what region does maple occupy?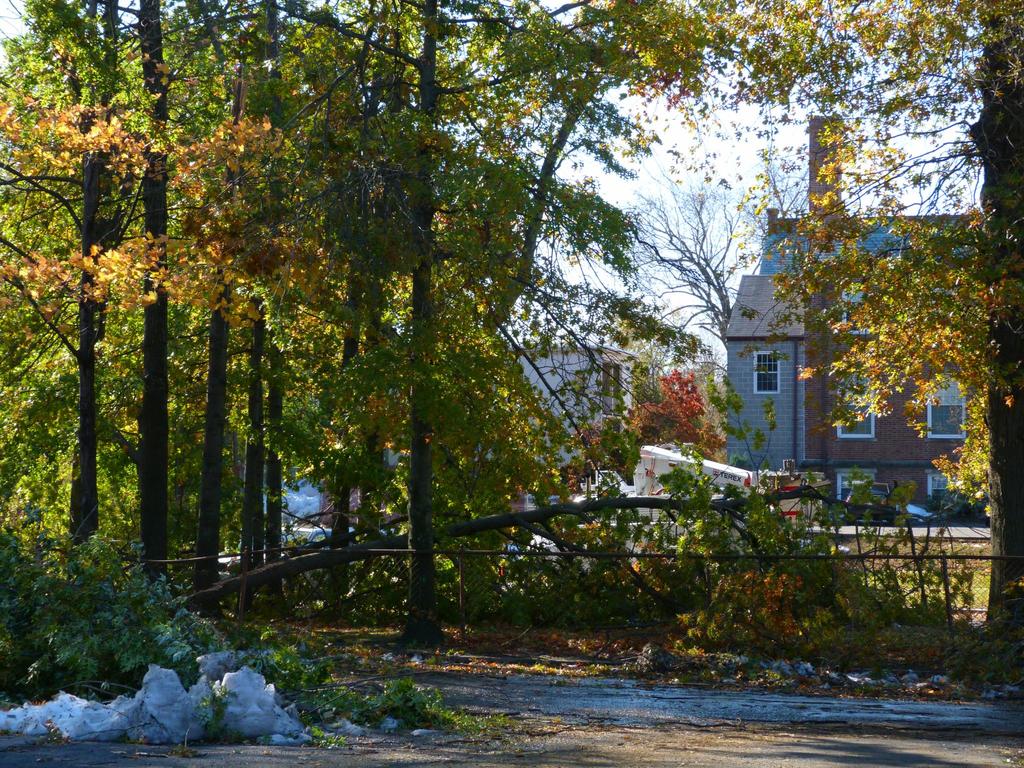
detection(52, 0, 128, 543).
